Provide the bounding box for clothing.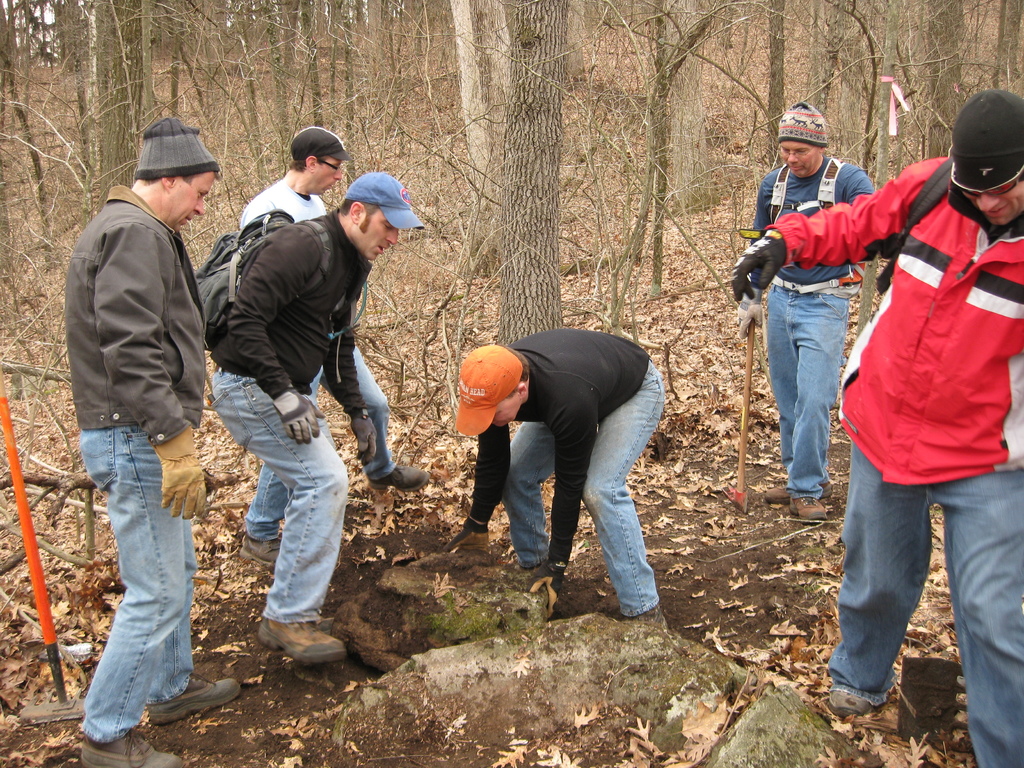
x1=750, y1=100, x2=883, y2=502.
